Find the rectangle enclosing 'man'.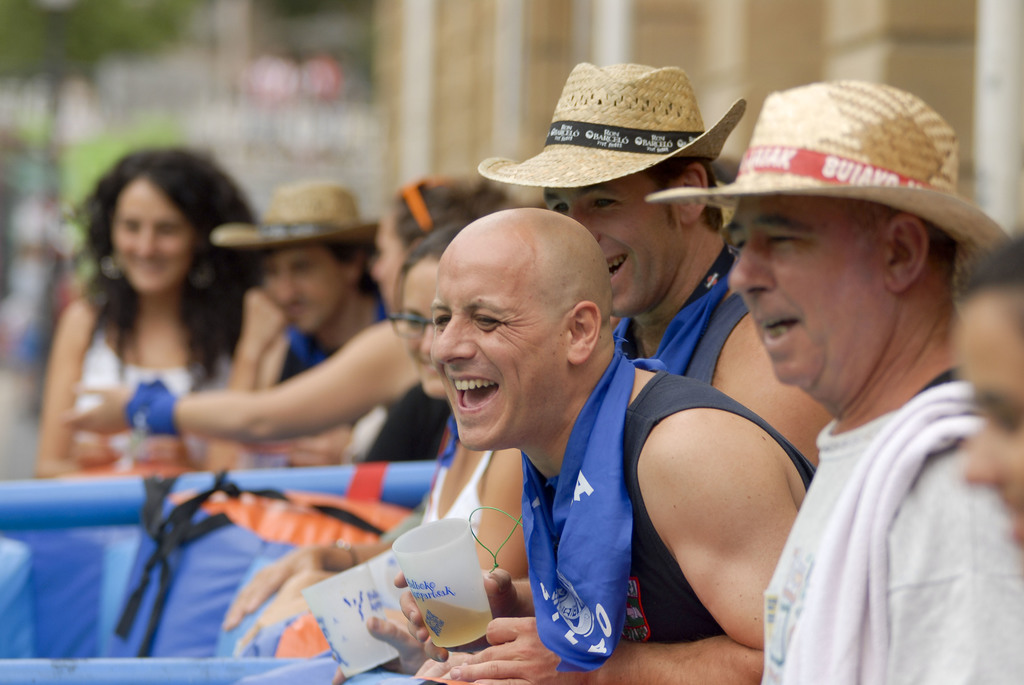
l=428, t=209, r=811, b=684.
